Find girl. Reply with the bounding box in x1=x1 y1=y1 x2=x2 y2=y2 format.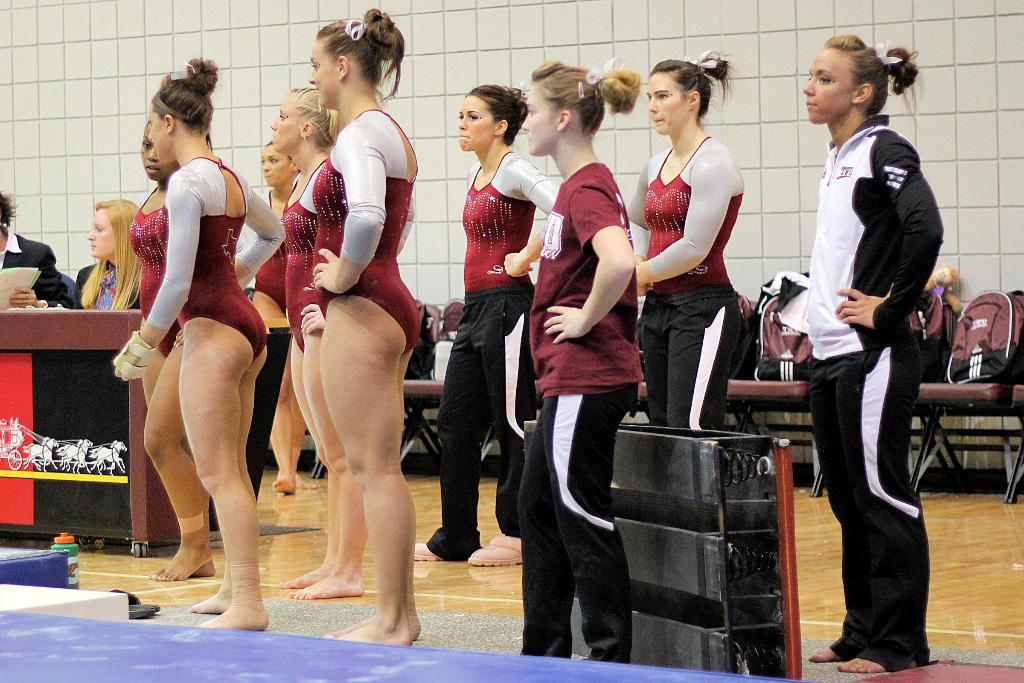
x1=412 y1=84 x2=561 y2=568.
